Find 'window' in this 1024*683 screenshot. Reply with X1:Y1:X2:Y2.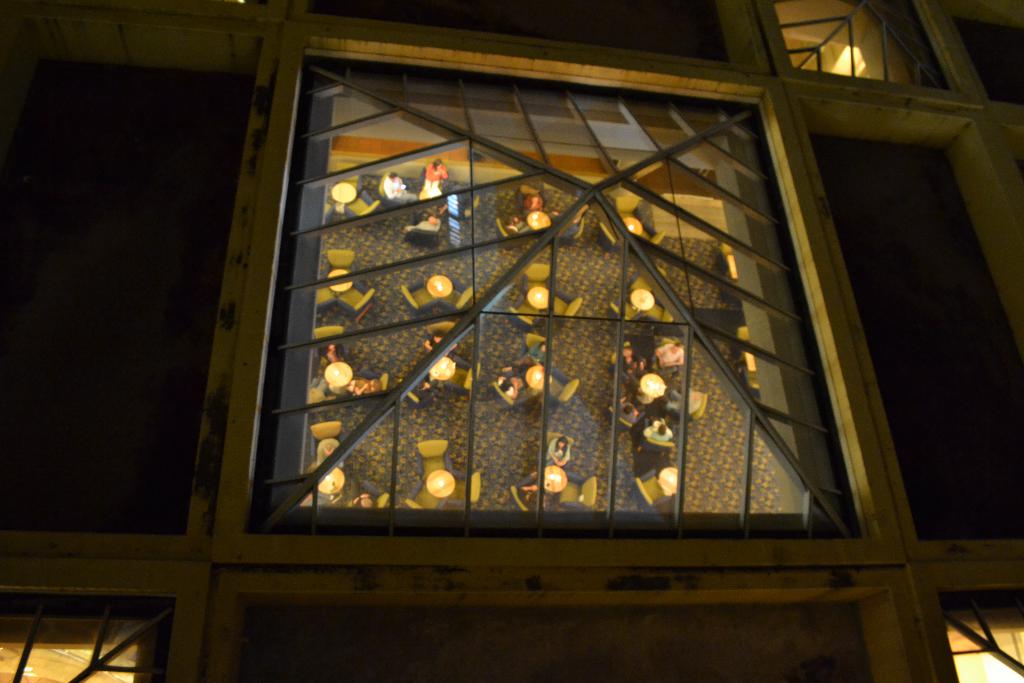
783:0:964:92.
